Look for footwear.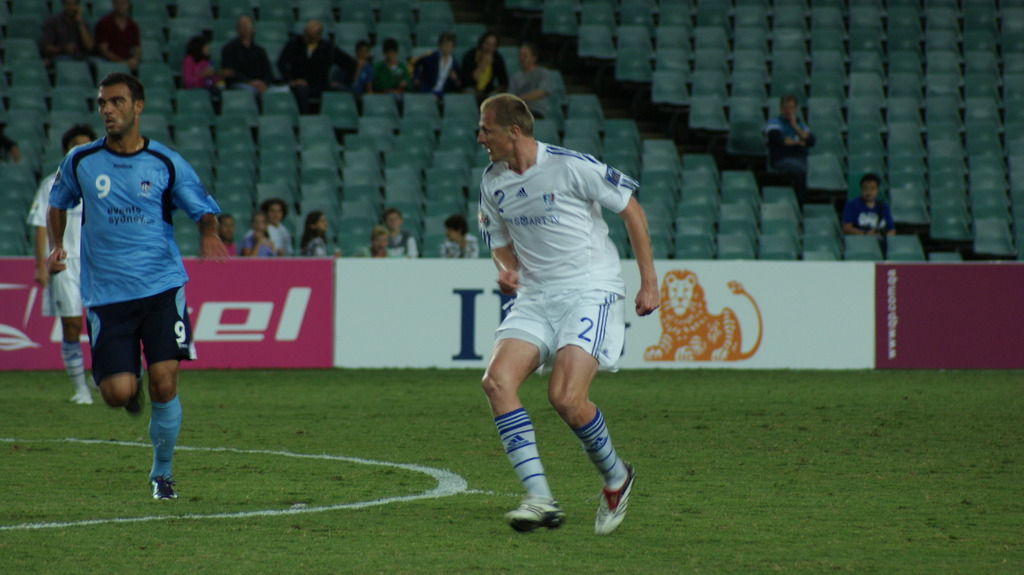
Found: {"left": 512, "top": 471, "right": 567, "bottom": 534}.
